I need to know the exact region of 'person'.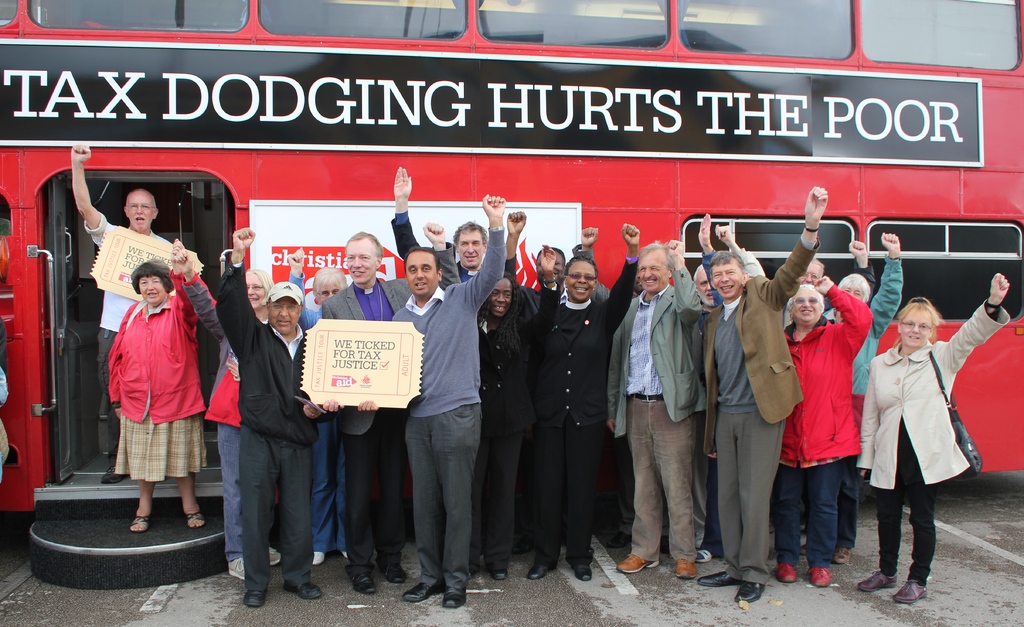
Region: bbox=[705, 187, 827, 607].
